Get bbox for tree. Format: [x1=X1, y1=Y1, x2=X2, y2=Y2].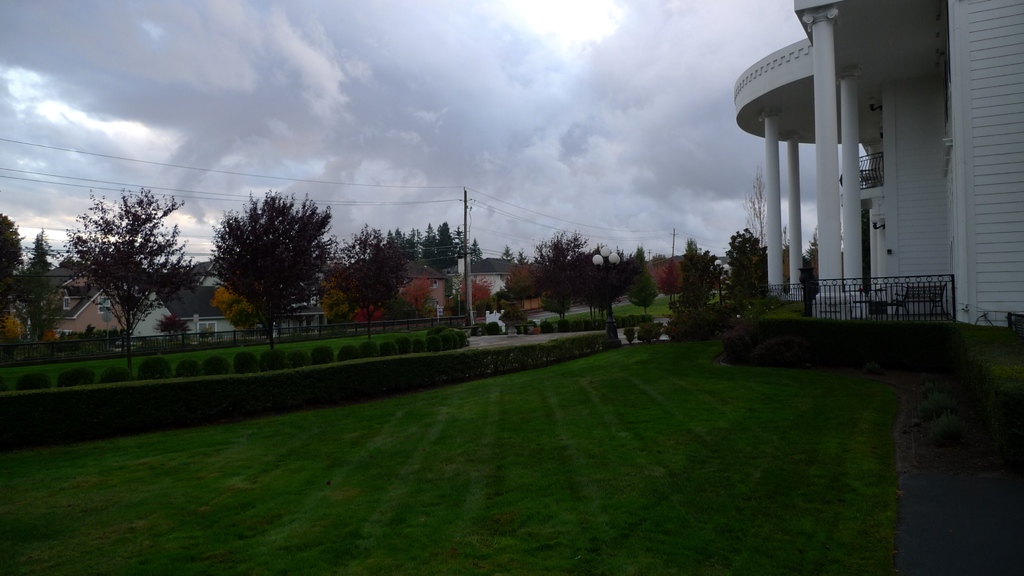
[x1=468, y1=230, x2=483, y2=267].
